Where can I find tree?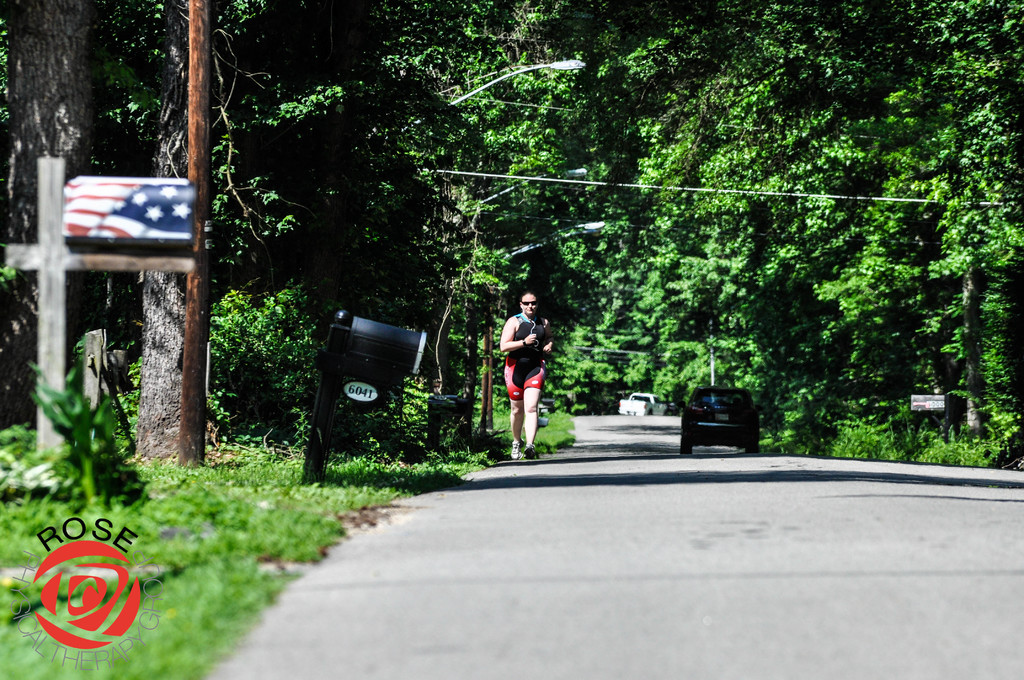
You can find it at {"x1": 130, "y1": 0, "x2": 290, "y2": 462}.
